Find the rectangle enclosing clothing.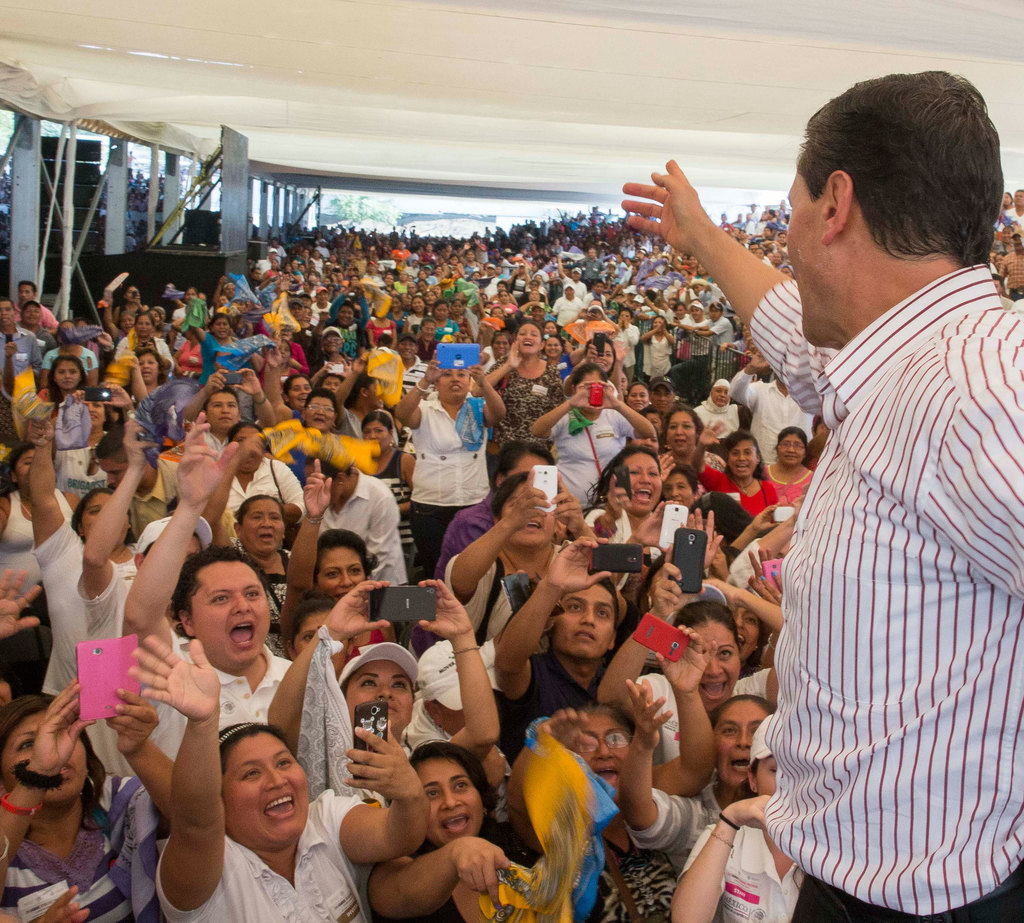
{"left": 365, "top": 320, "right": 398, "bottom": 350}.
